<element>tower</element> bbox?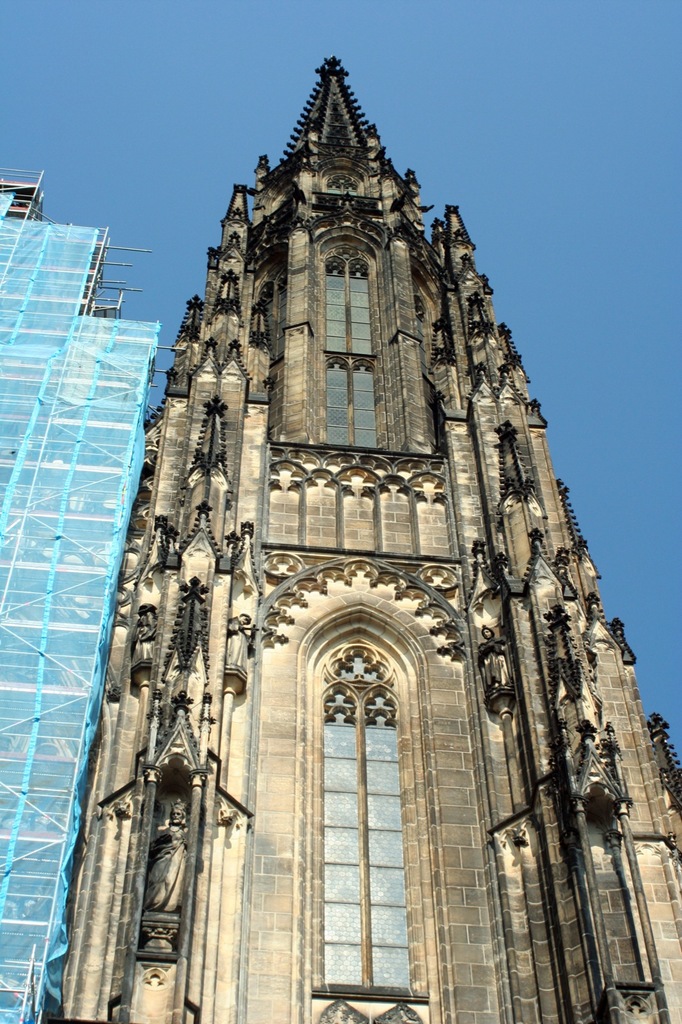
(0, 173, 164, 1023)
